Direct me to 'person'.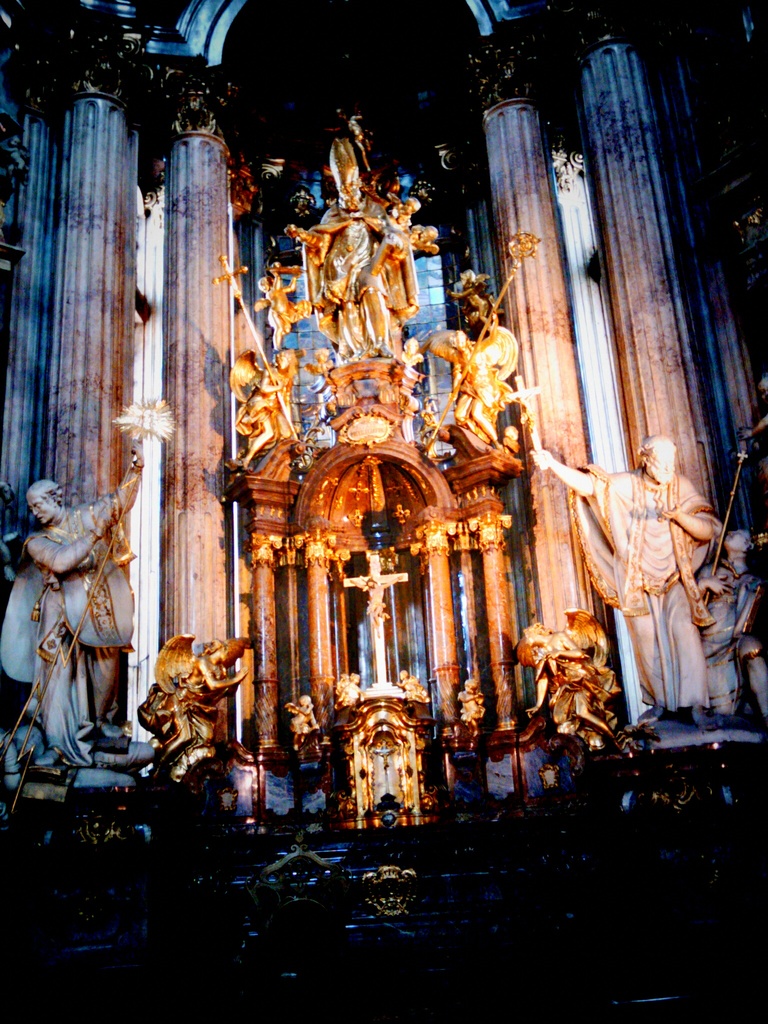
Direction: select_region(533, 636, 624, 758).
